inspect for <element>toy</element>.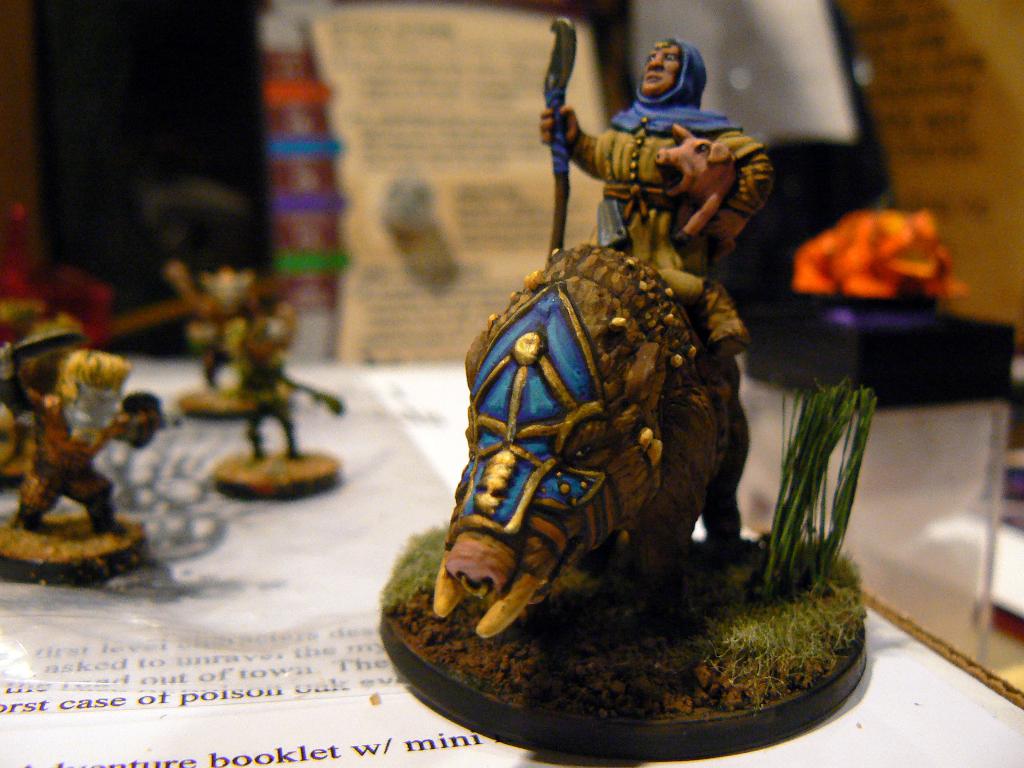
Inspection: x1=220, y1=285, x2=380, y2=473.
